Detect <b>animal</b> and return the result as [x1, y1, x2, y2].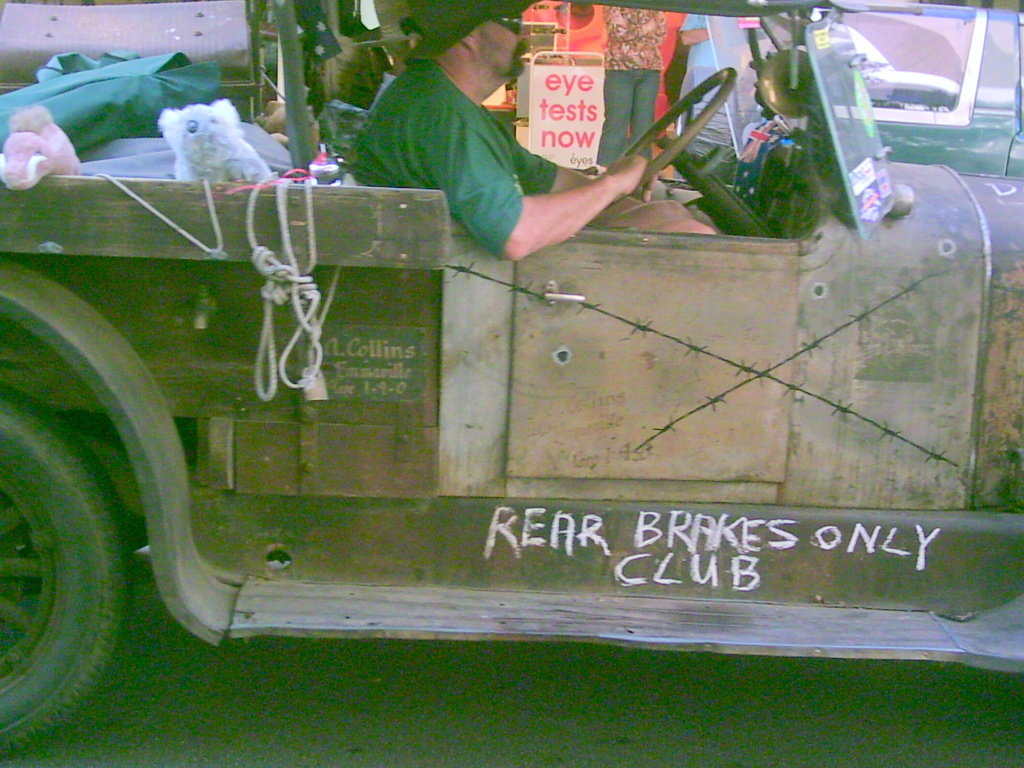
[160, 95, 275, 187].
